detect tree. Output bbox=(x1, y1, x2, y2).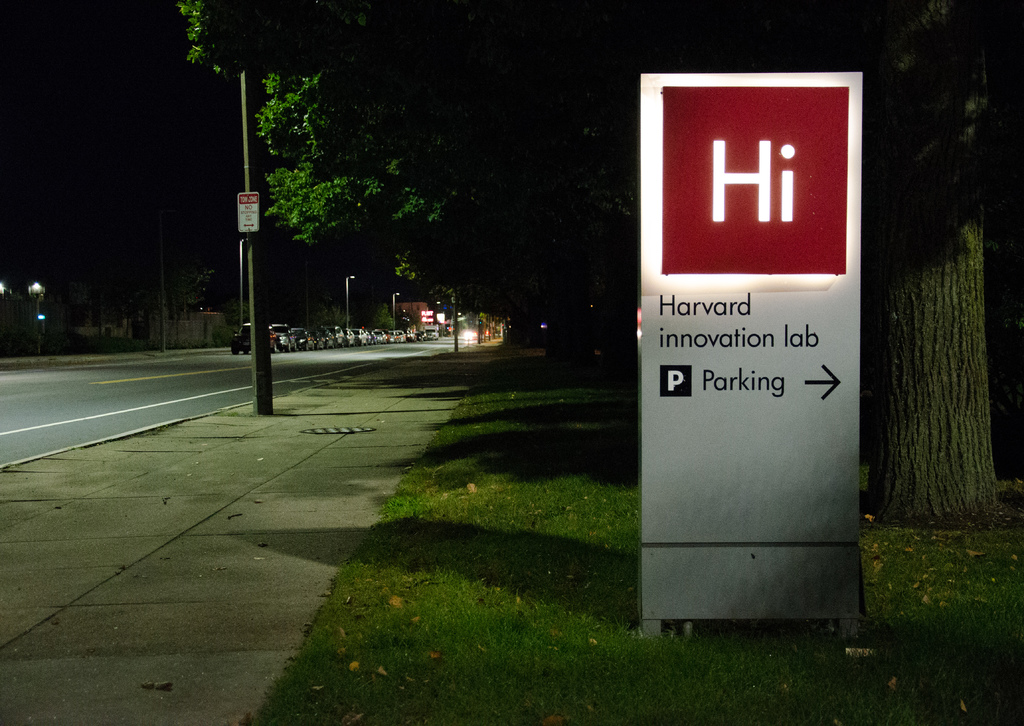
bbox=(290, 254, 401, 336).
